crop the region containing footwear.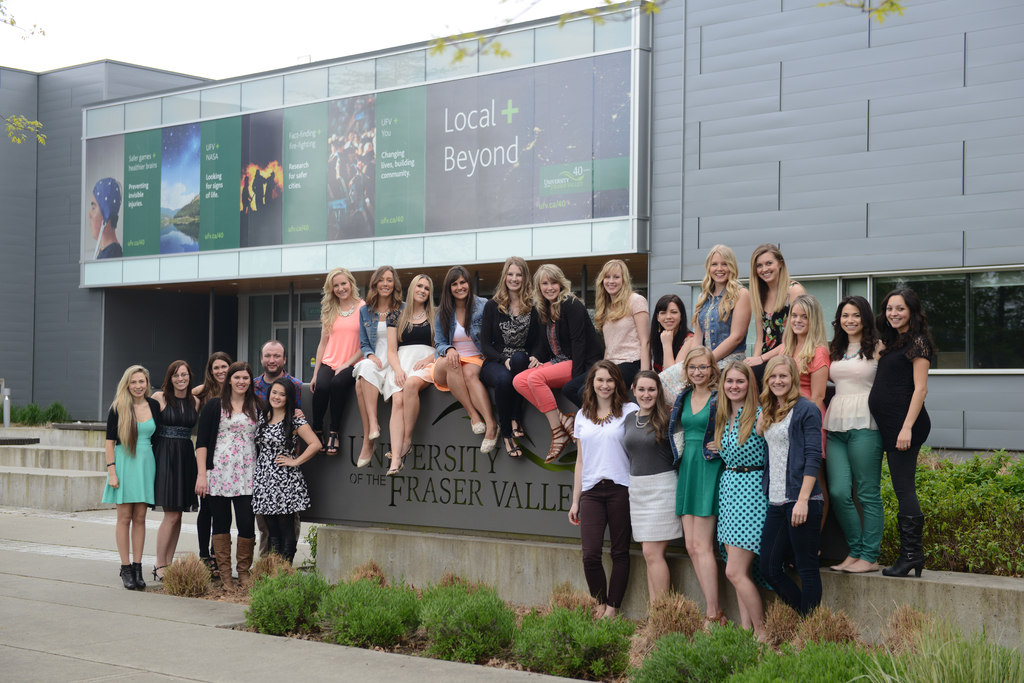
Crop region: [left=553, top=405, right=578, bottom=453].
